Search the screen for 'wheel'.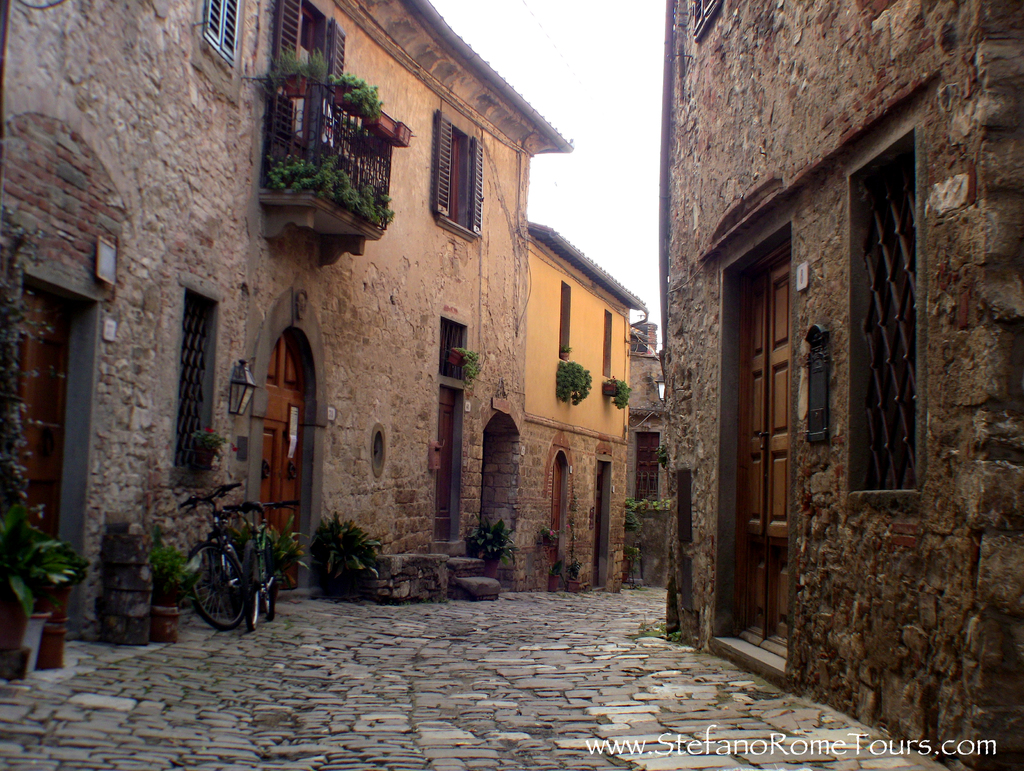
Found at 179:547:250:643.
